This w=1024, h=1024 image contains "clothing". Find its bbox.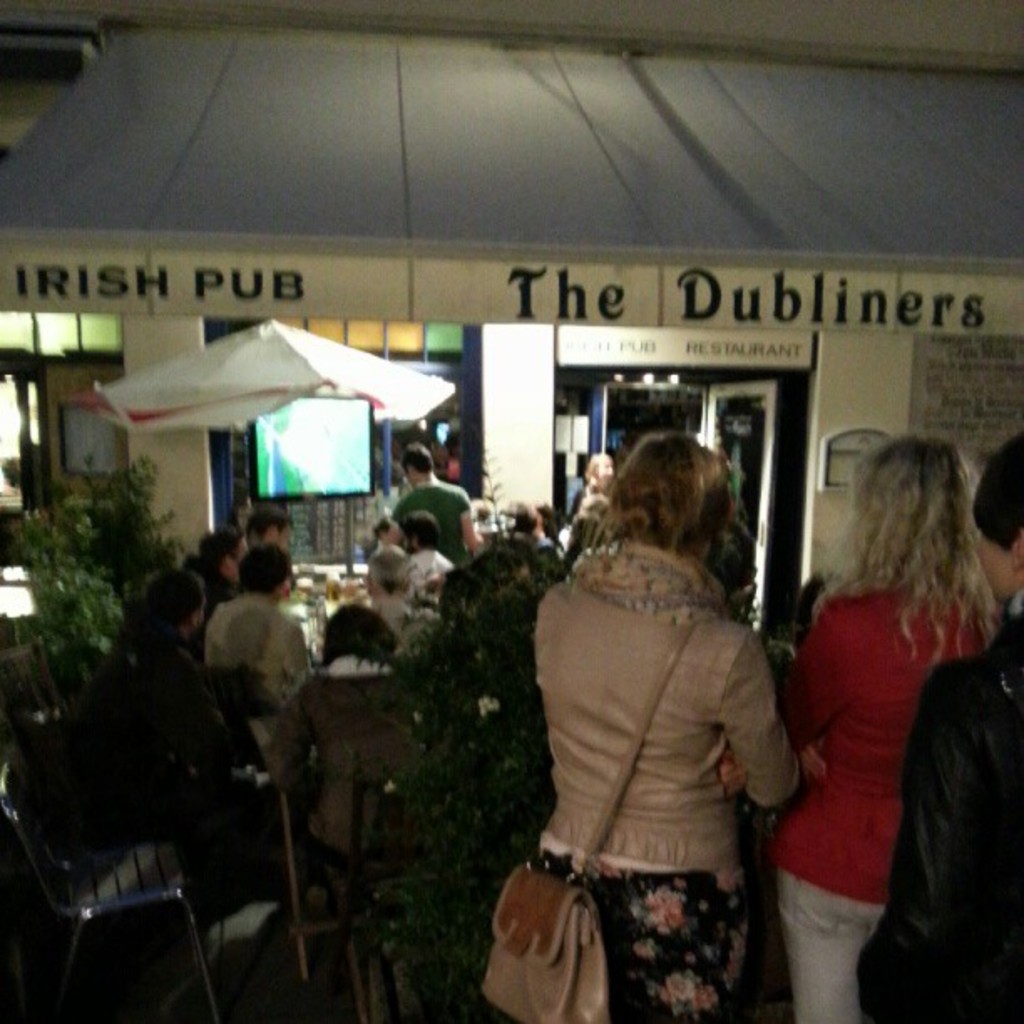
l=276, t=649, r=400, b=868.
